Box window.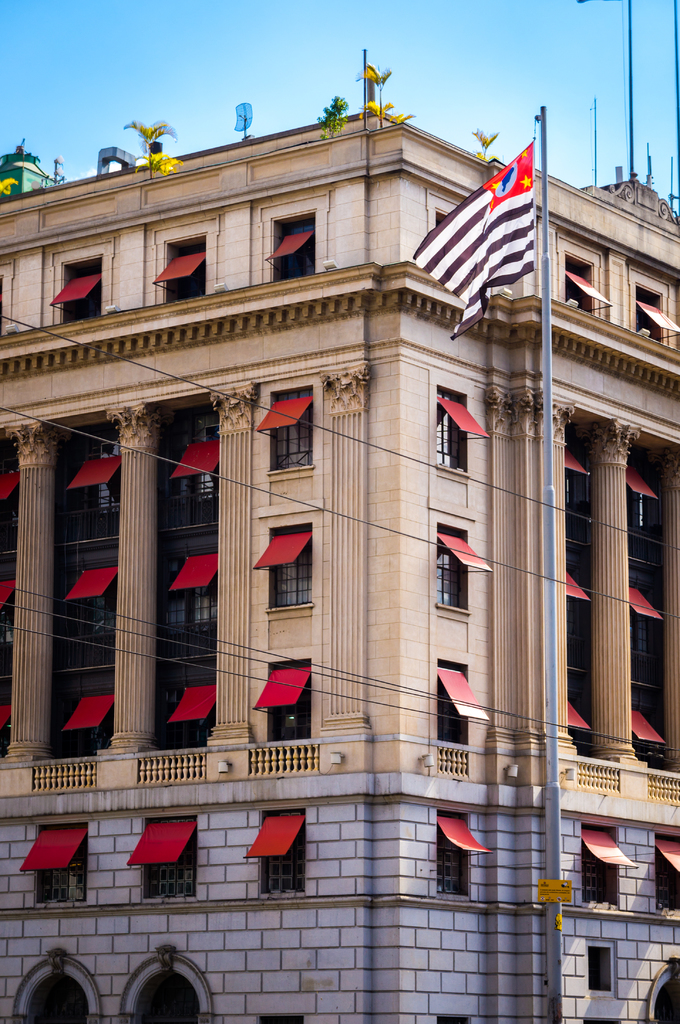
[left=53, top=258, right=102, bottom=331].
